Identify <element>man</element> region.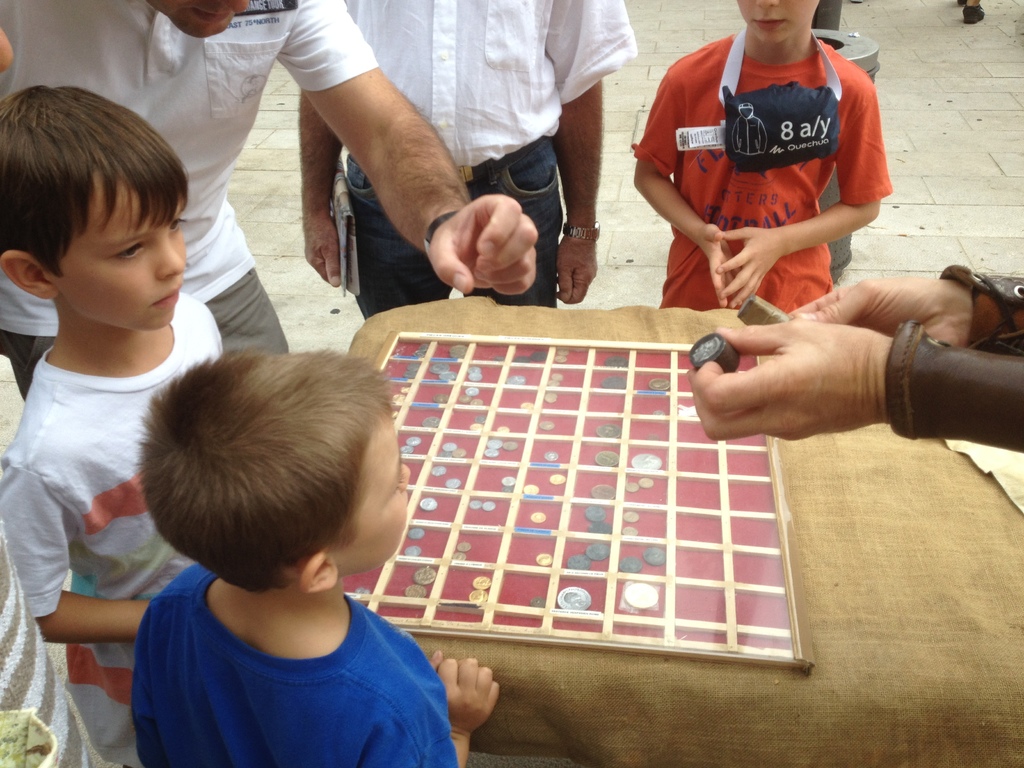
Region: select_region(292, 0, 636, 326).
